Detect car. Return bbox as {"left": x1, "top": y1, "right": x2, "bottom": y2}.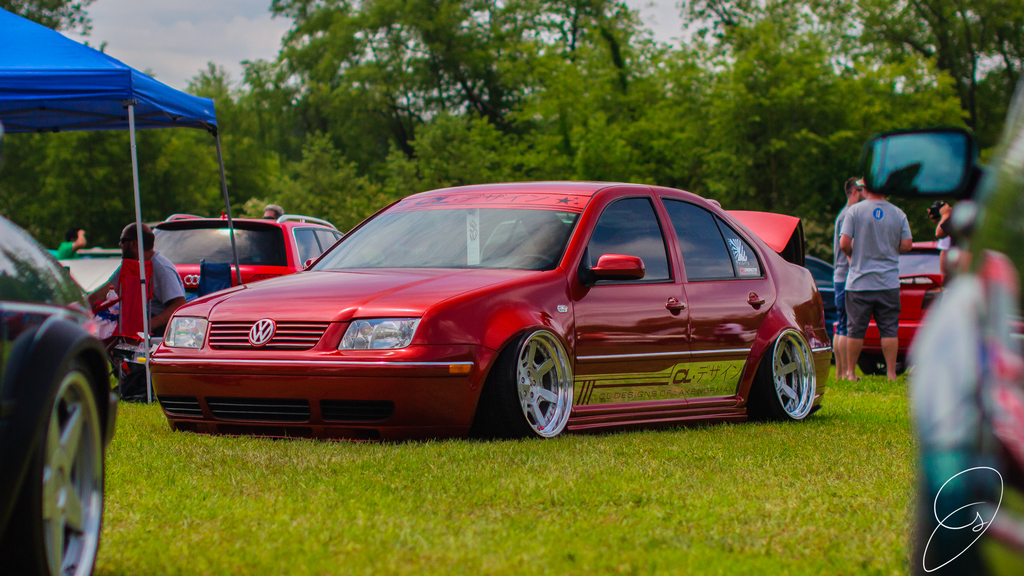
{"left": 0, "top": 217, "right": 122, "bottom": 575}.
